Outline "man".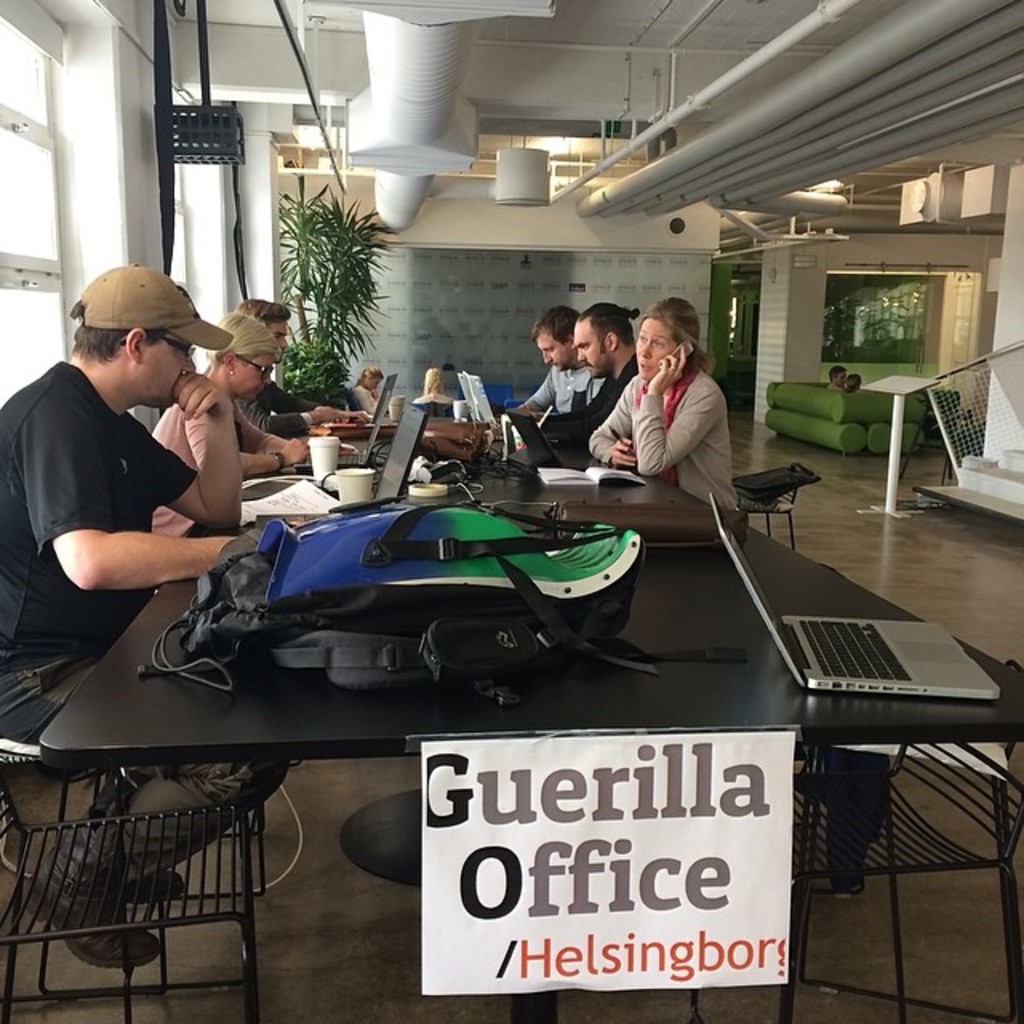
Outline: [left=515, top=288, right=611, bottom=408].
